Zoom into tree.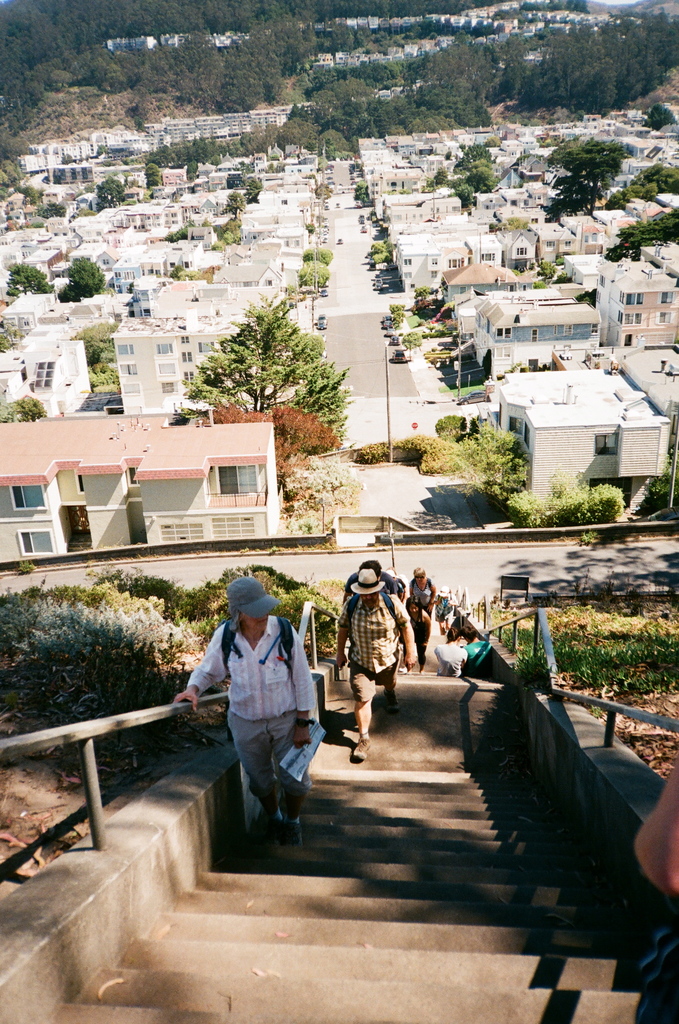
Zoom target: Rect(556, 257, 565, 264).
